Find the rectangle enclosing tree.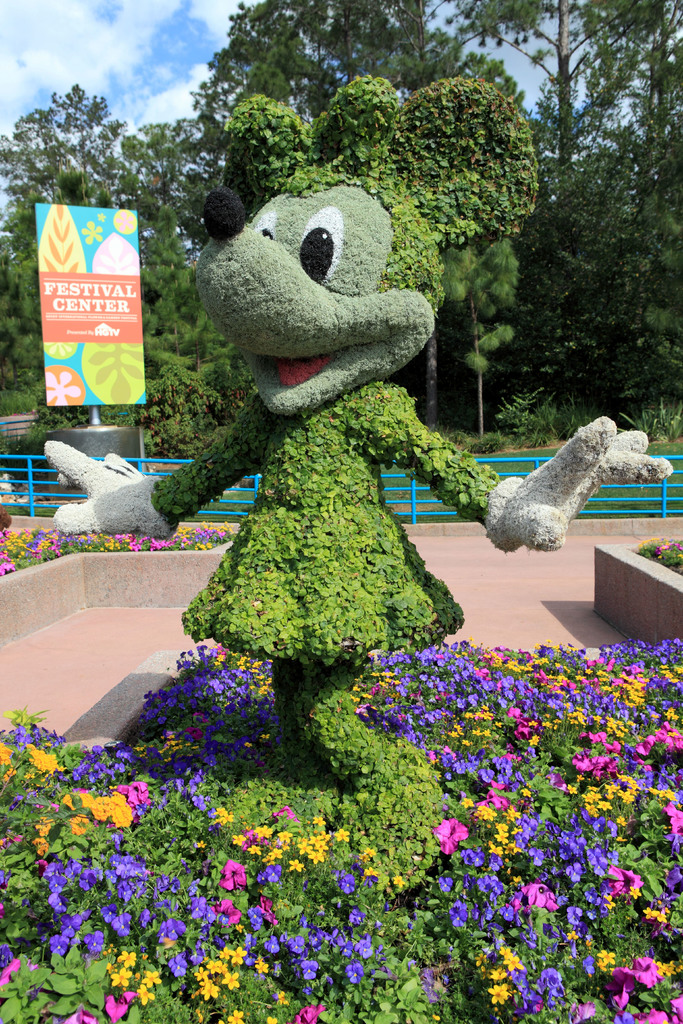
locate(428, 0, 682, 194).
